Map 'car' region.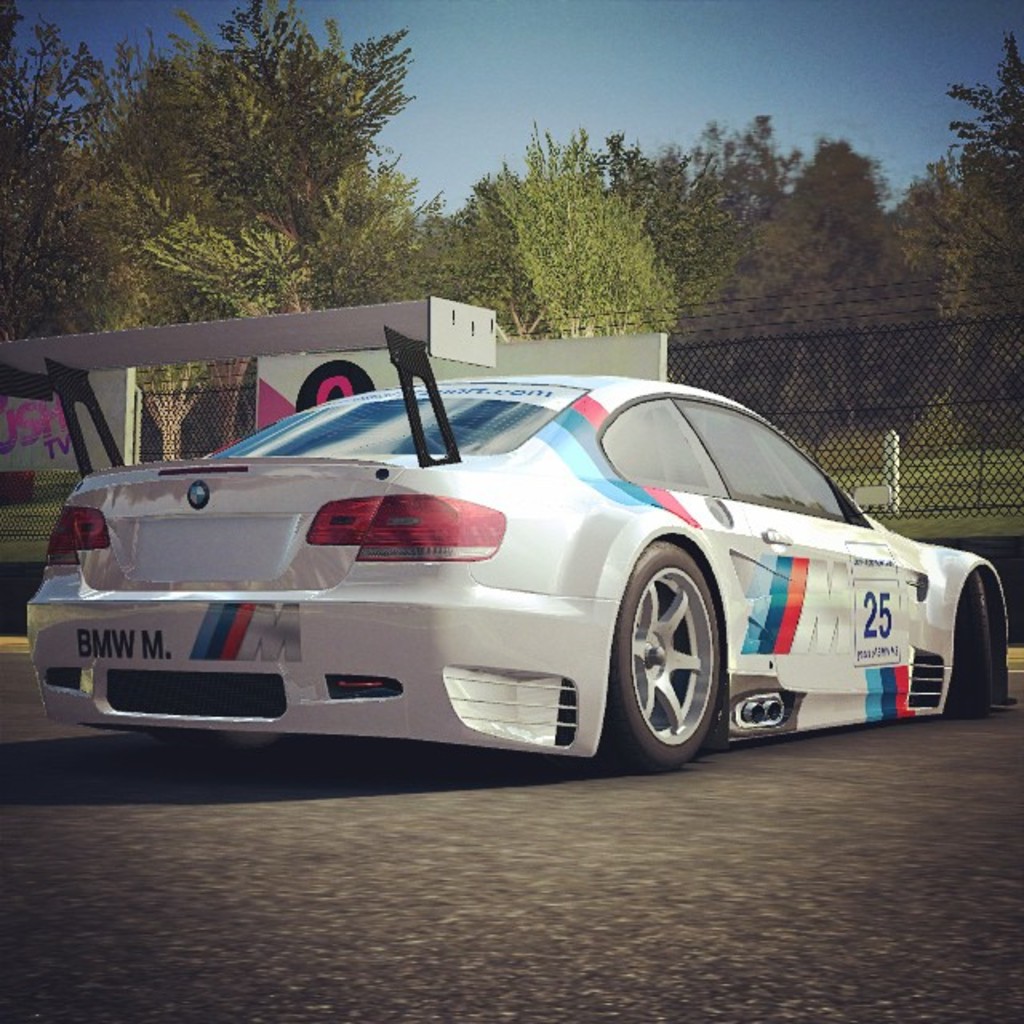
Mapped to left=14, top=338, right=997, bottom=773.
